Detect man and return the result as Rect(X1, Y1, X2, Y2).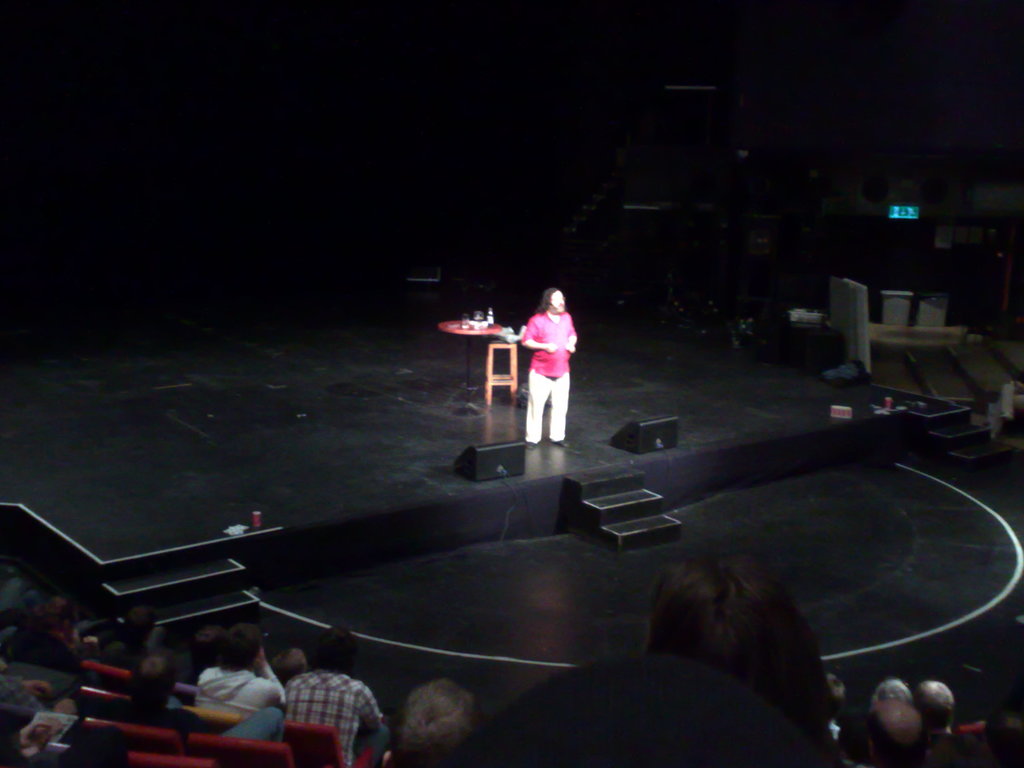
Rect(171, 625, 227, 685).
